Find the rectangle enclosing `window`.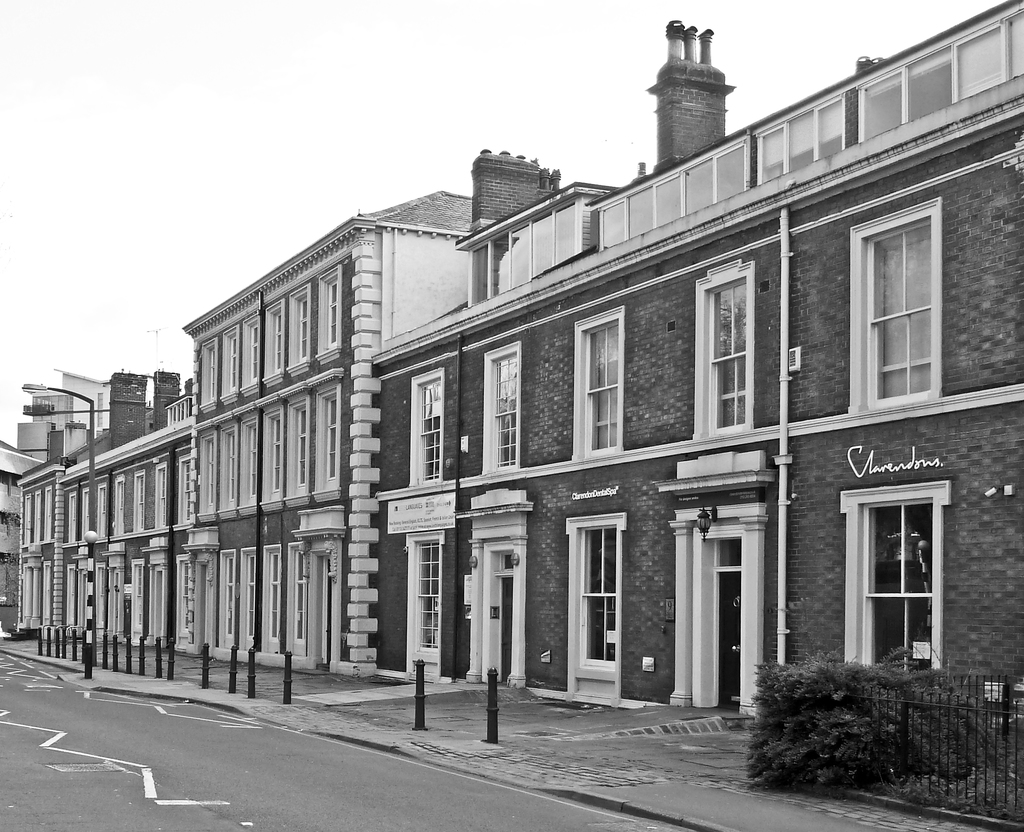
<bbox>317, 264, 342, 359</bbox>.
